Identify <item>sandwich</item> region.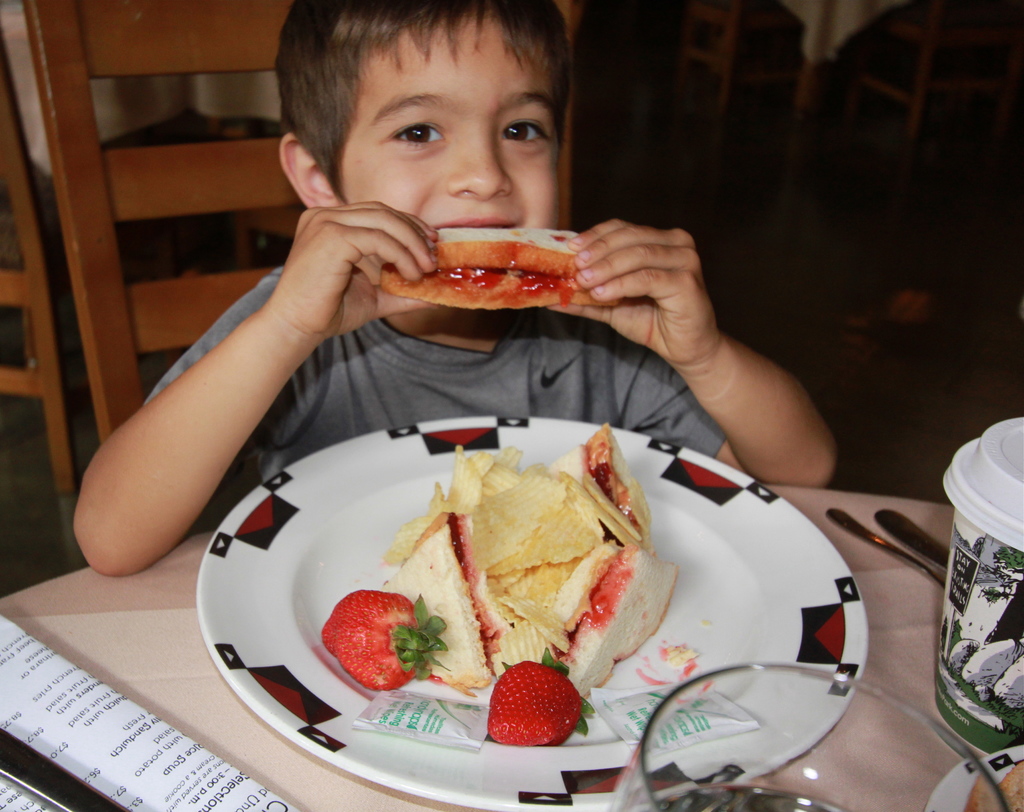
Region: locate(374, 216, 612, 318).
